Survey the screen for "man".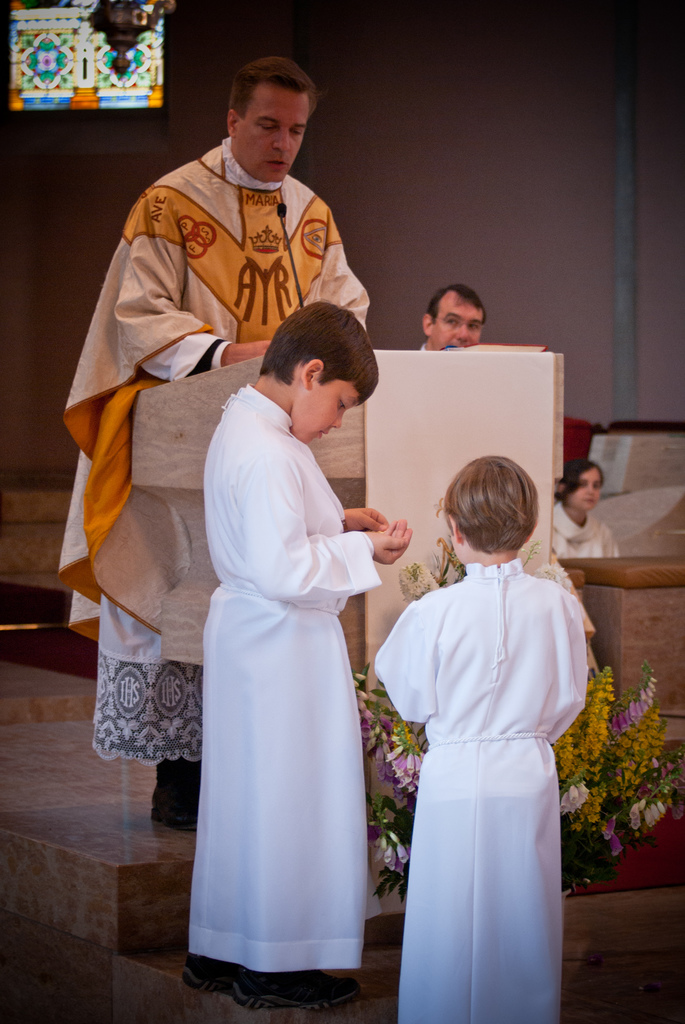
Survey found: x1=429 y1=284 x2=485 y2=344.
